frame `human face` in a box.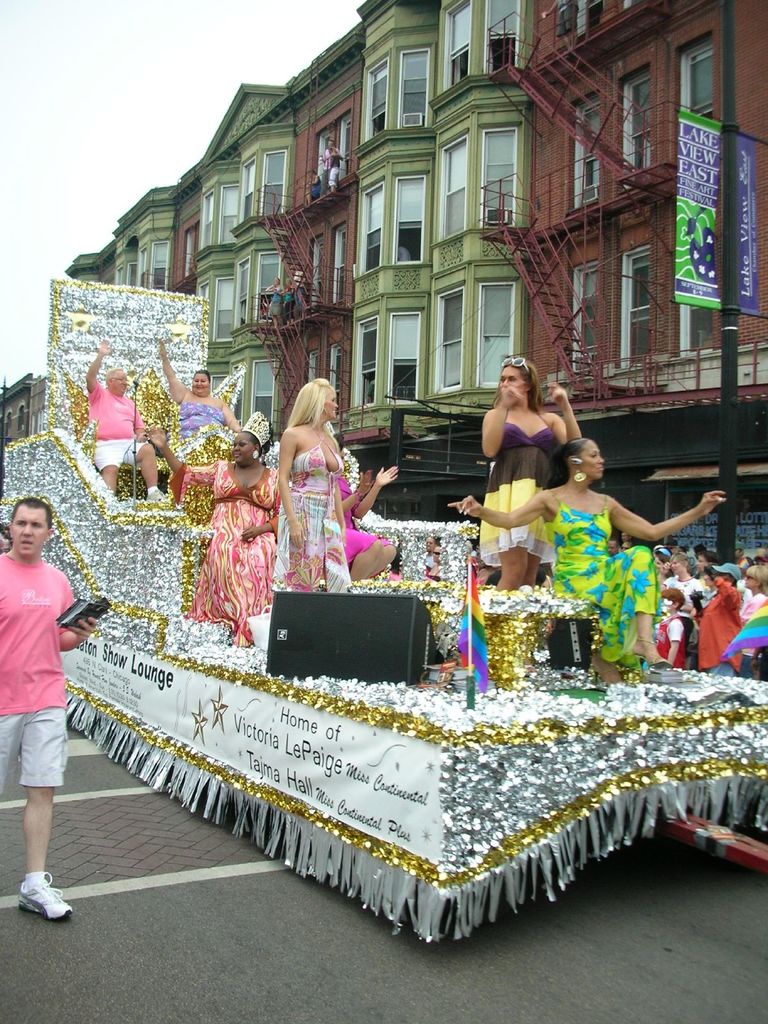
[109, 366, 130, 397].
